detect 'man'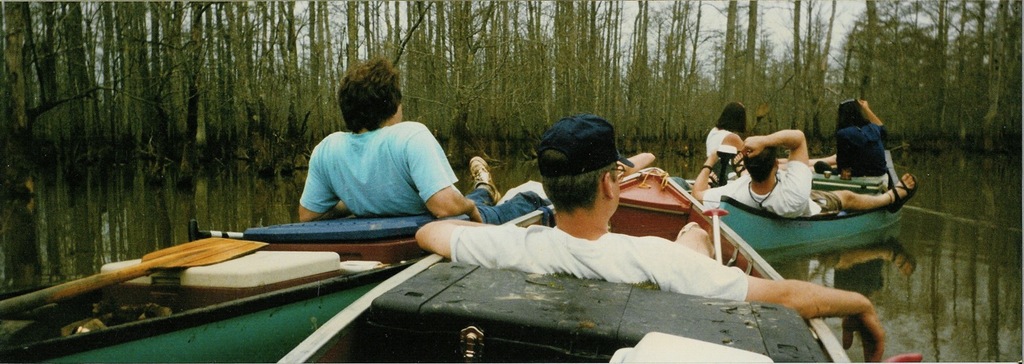
(264,74,492,237)
